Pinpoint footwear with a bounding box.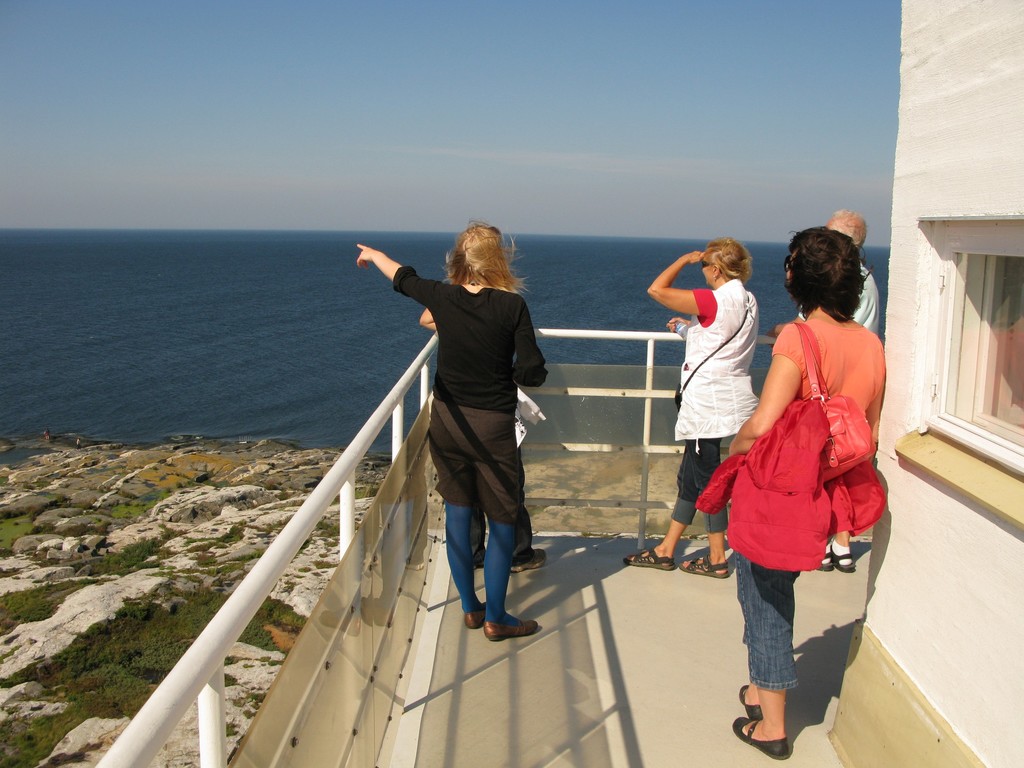
[506, 554, 550, 576].
